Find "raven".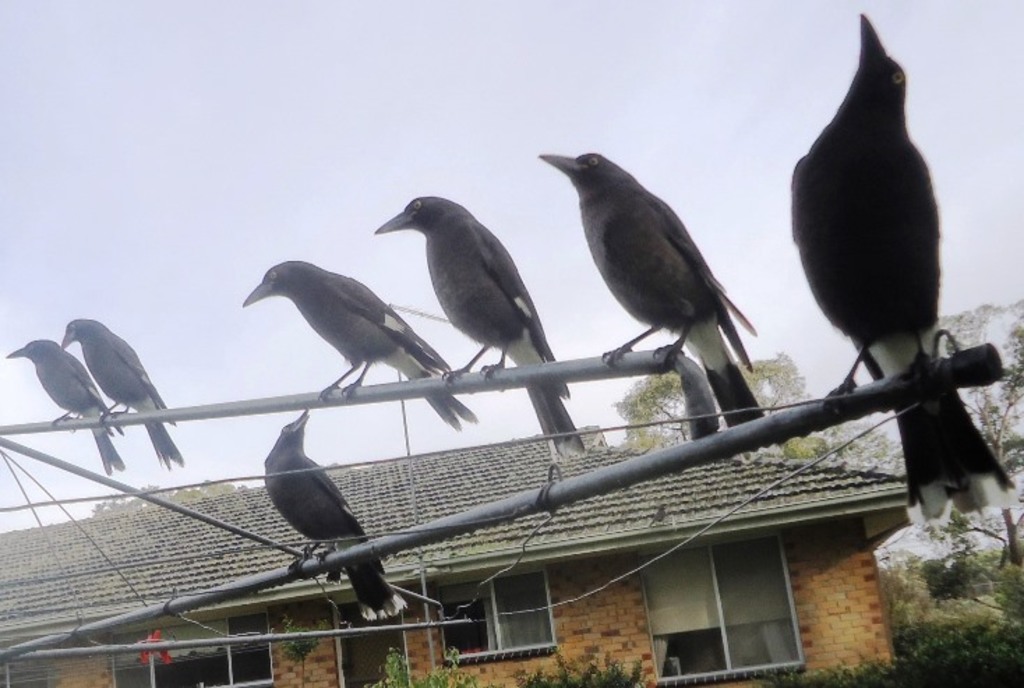
532,145,760,449.
